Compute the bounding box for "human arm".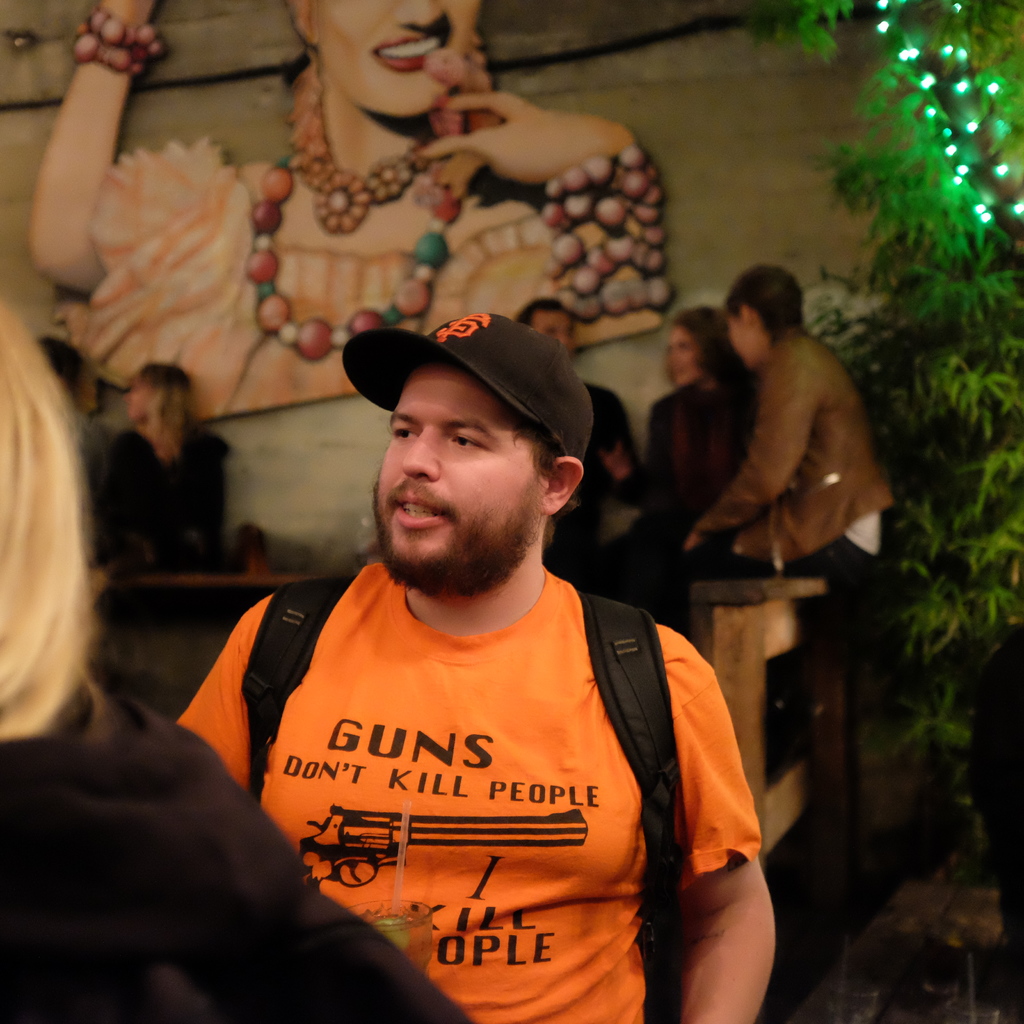
(left=398, top=89, right=676, bottom=342).
